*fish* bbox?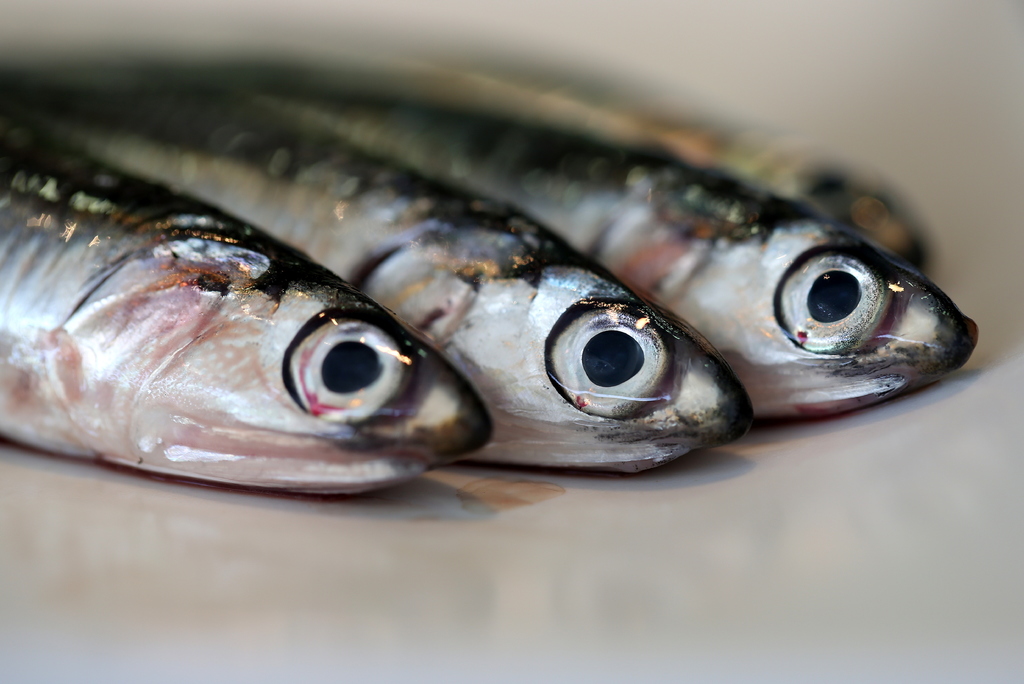
crop(0, 19, 977, 406)
